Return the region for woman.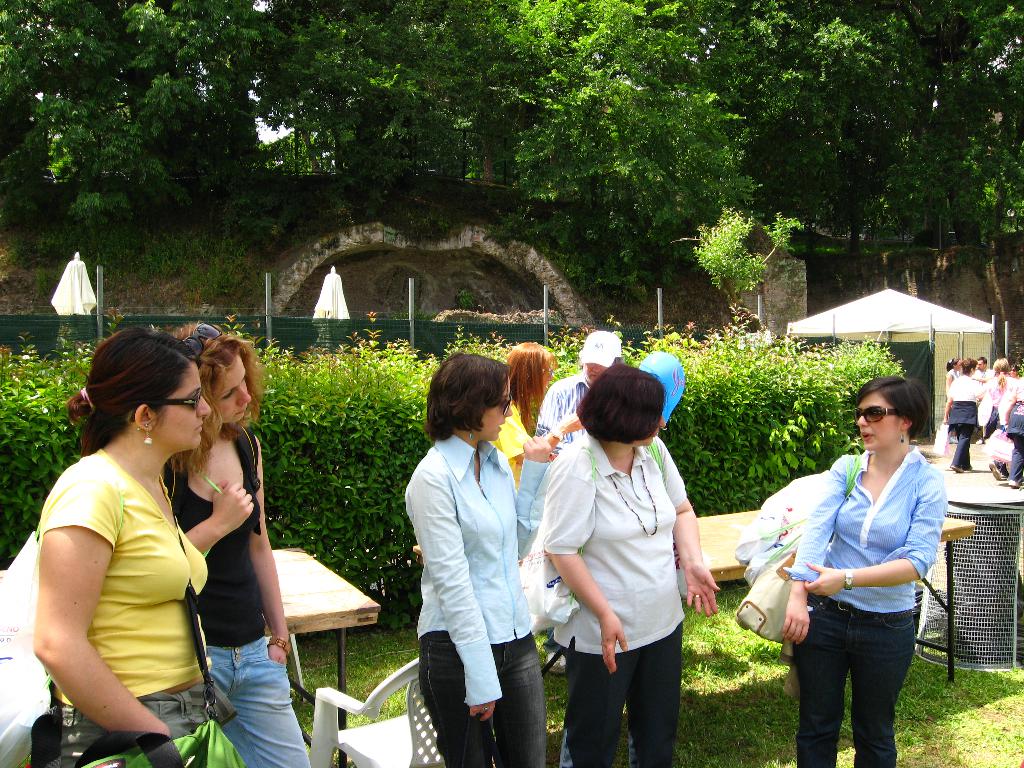
bbox(161, 331, 308, 767).
